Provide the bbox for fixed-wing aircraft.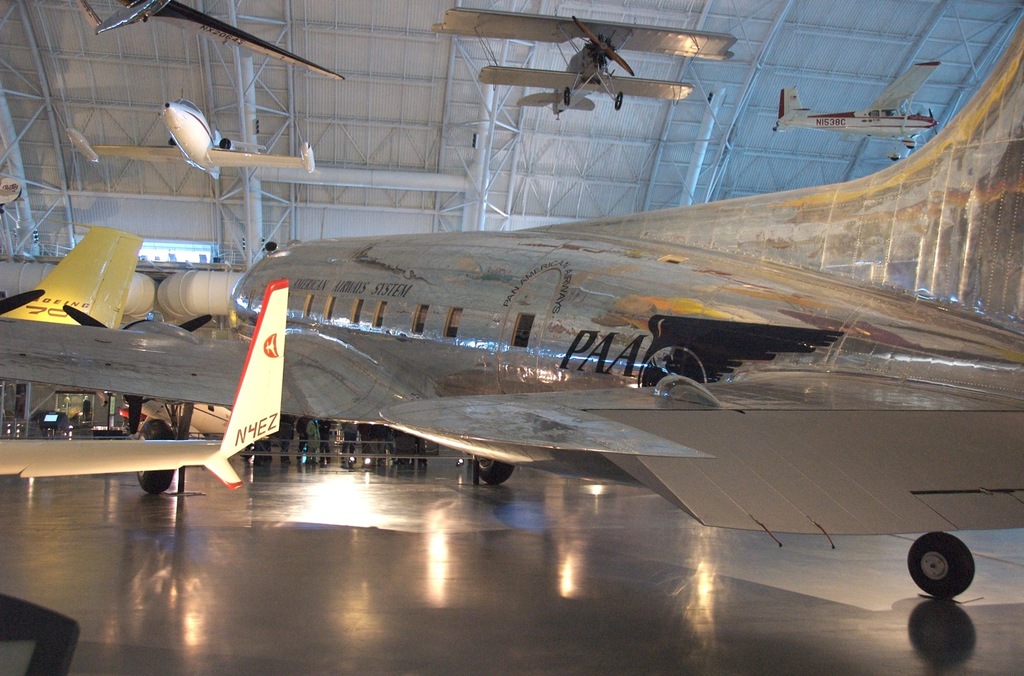
[0,15,1023,596].
